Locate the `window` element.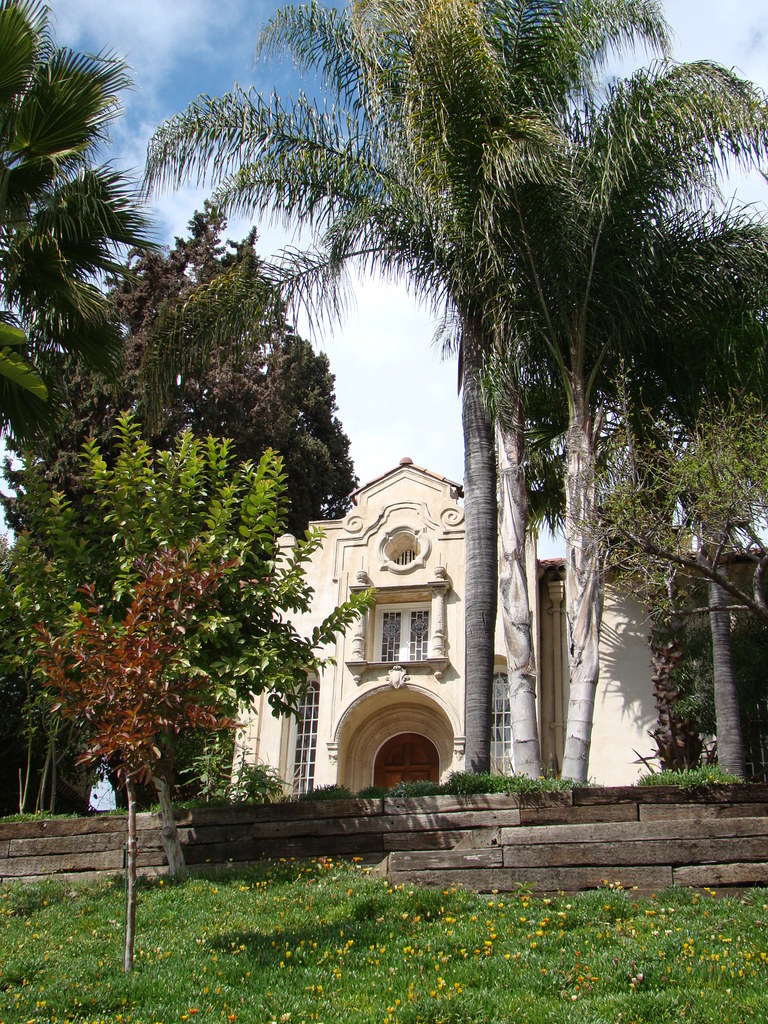
Element bbox: <box>478,657,520,790</box>.
